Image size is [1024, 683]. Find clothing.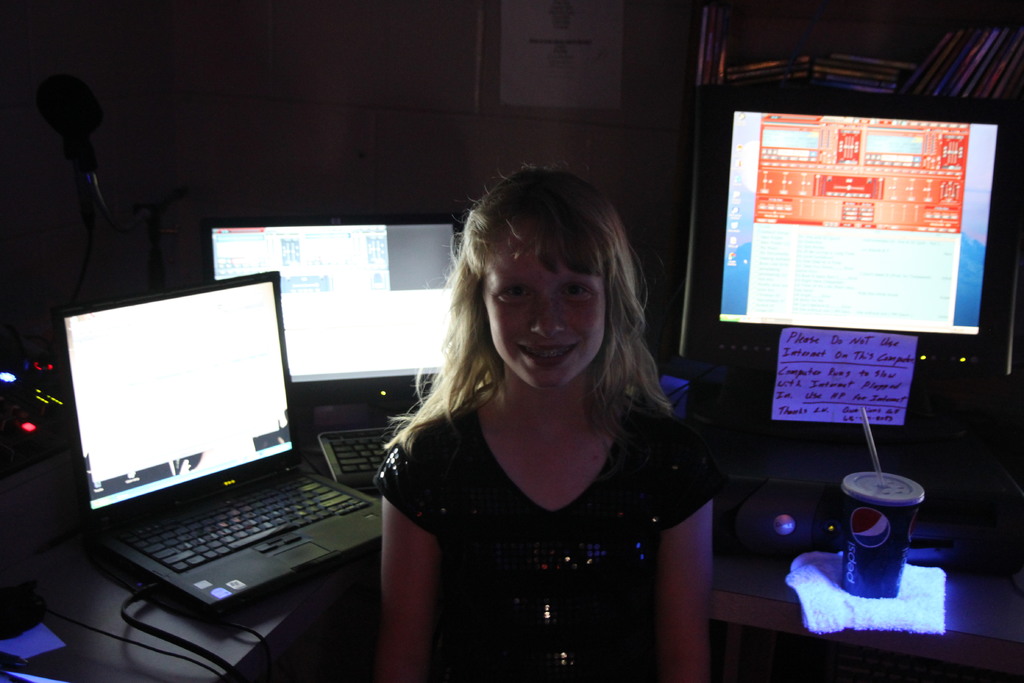
BBox(388, 397, 730, 631).
